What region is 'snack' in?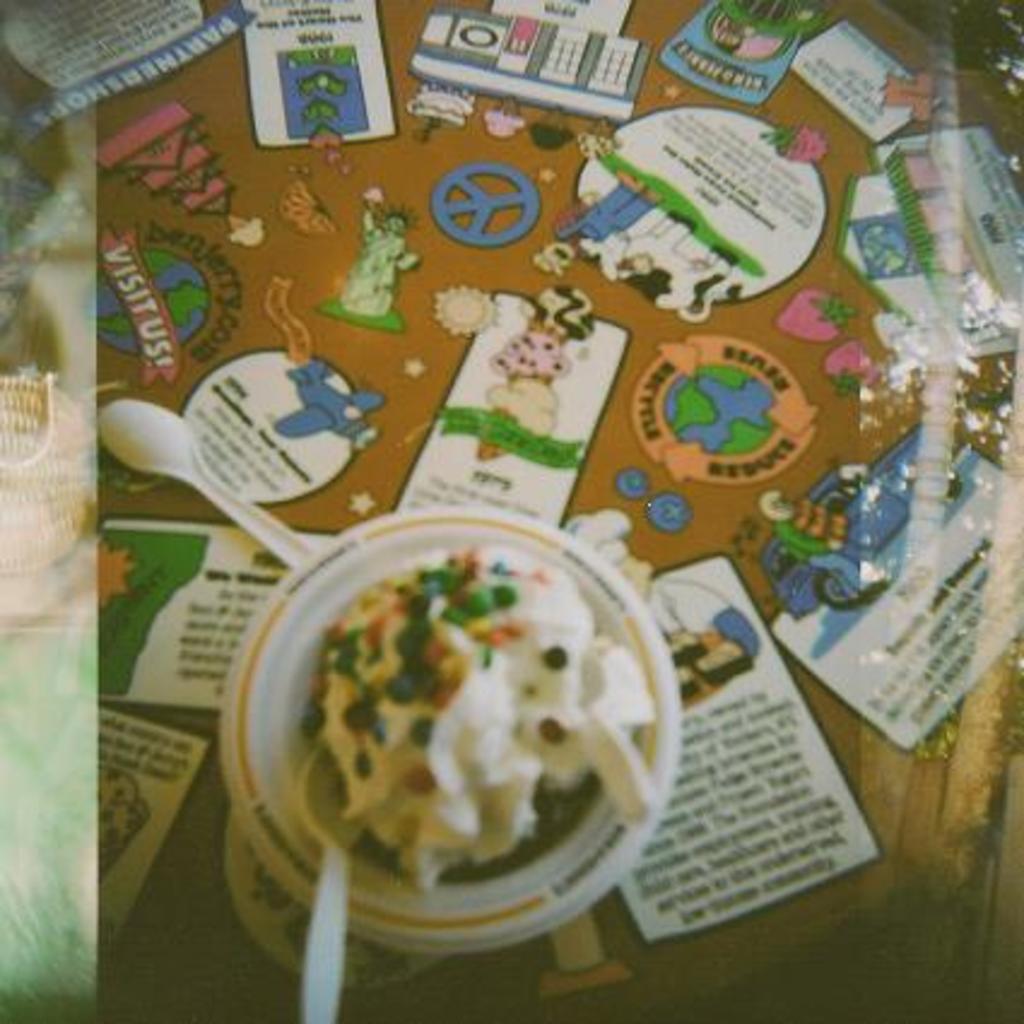
x1=311 y1=547 x2=651 y2=884.
